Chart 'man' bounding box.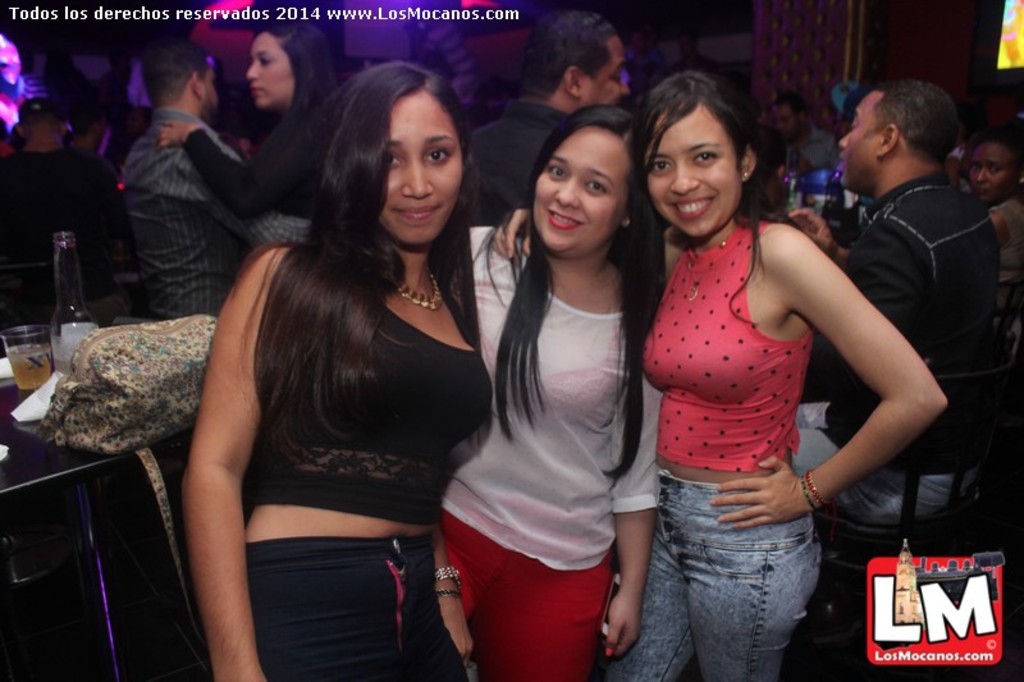
Charted: box=[769, 91, 842, 174].
